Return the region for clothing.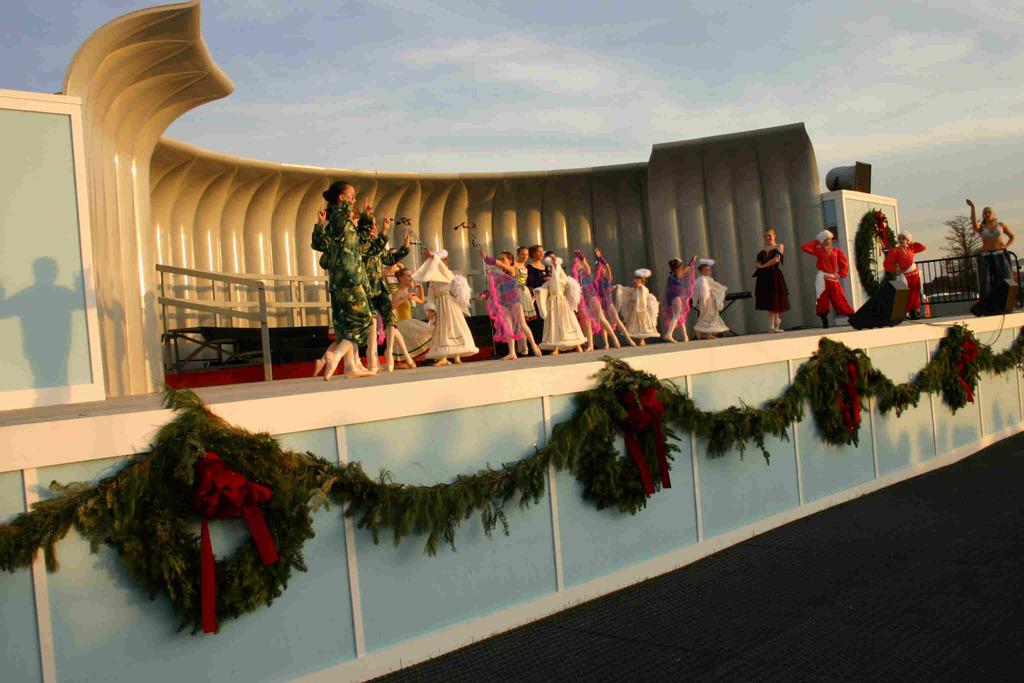
{"left": 978, "top": 221, "right": 1002, "bottom": 238}.
